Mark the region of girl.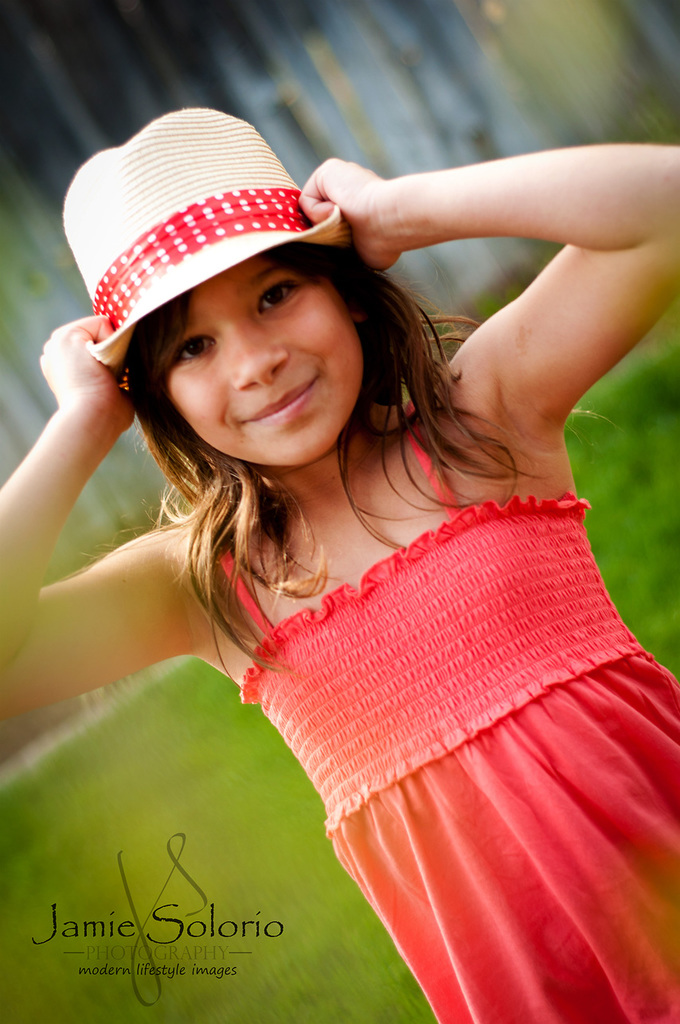
Region: 2/108/678/1020.
